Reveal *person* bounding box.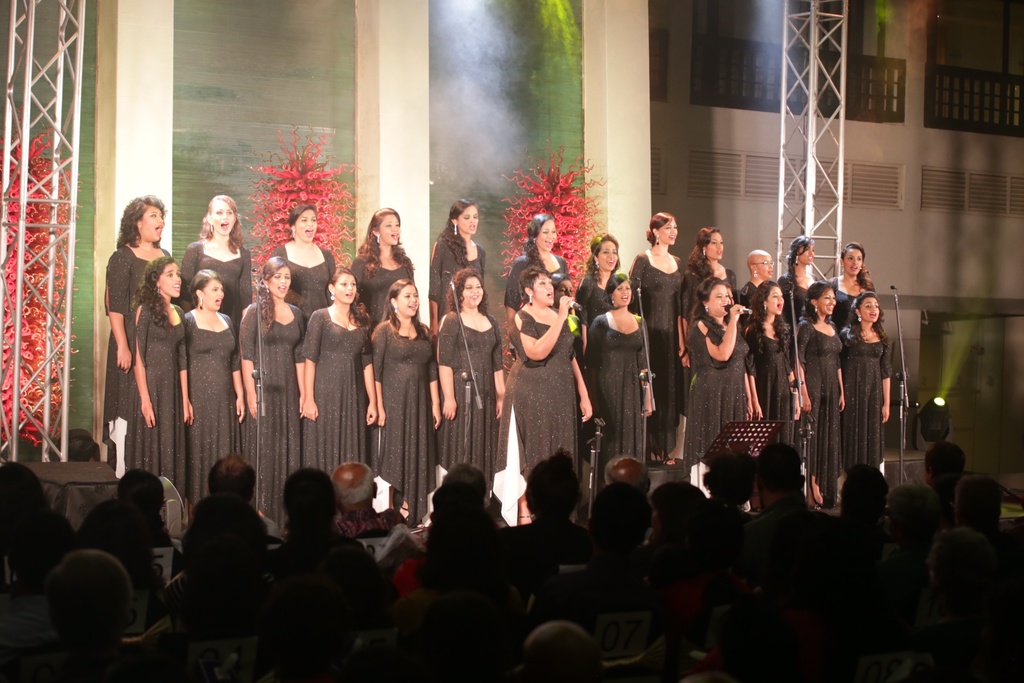
Revealed: (x1=572, y1=235, x2=638, y2=335).
